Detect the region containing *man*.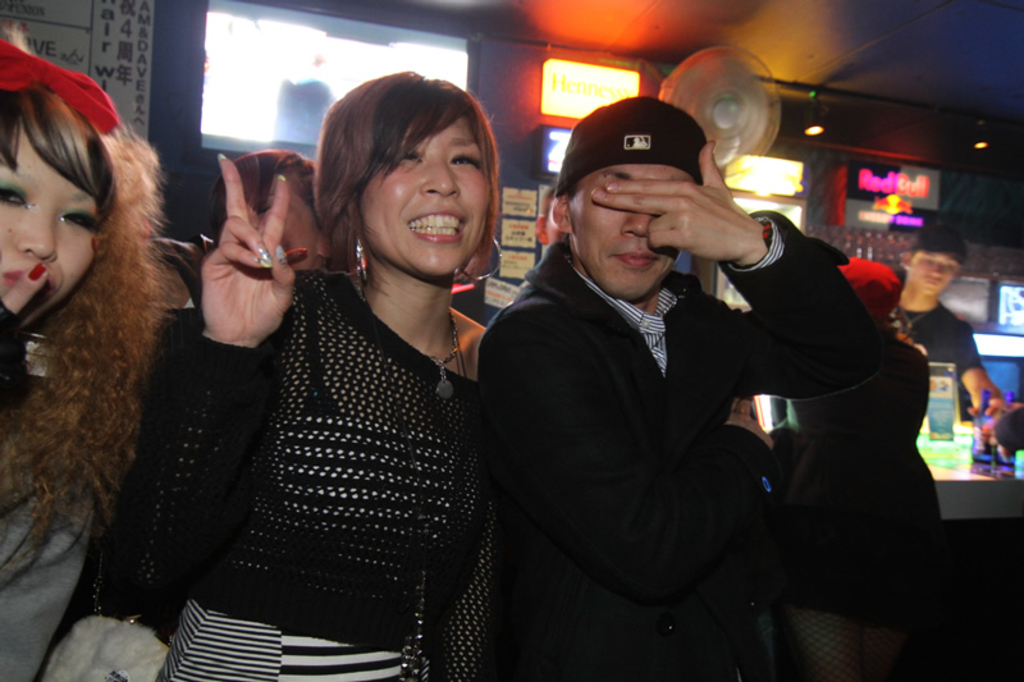
bbox=(883, 221, 1015, 413).
